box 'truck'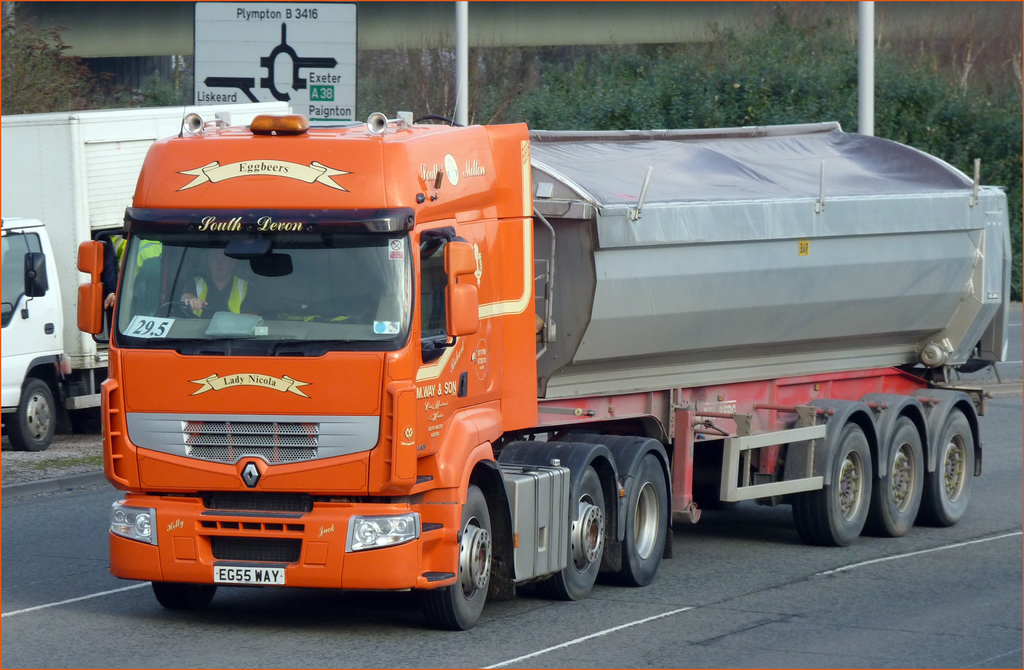
{"x1": 1, "y1": 100, "x2": 293, "y2": 449}
